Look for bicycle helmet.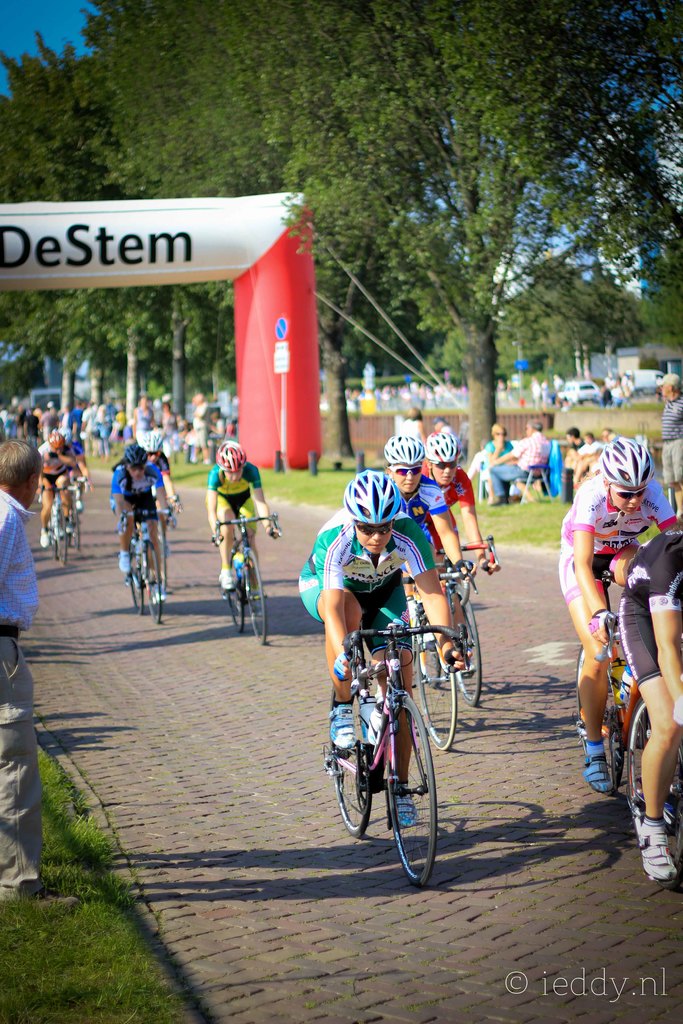
Found: 388,436,422,463.
